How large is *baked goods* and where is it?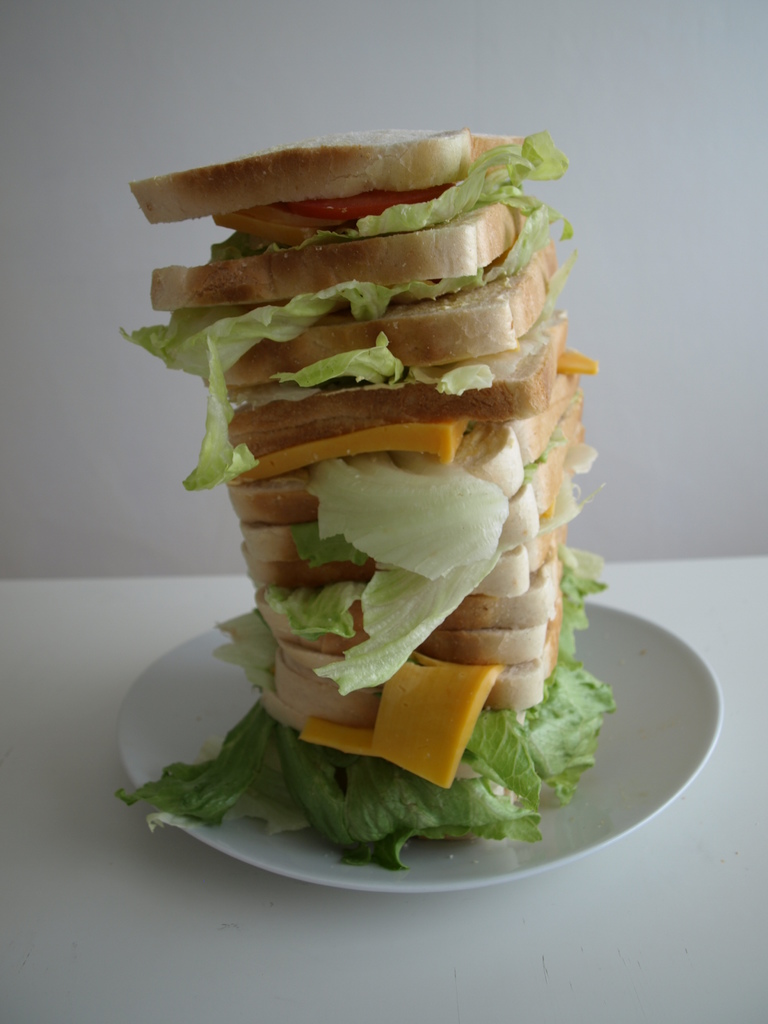
Bounding box: [127, 122, 592, 818].
